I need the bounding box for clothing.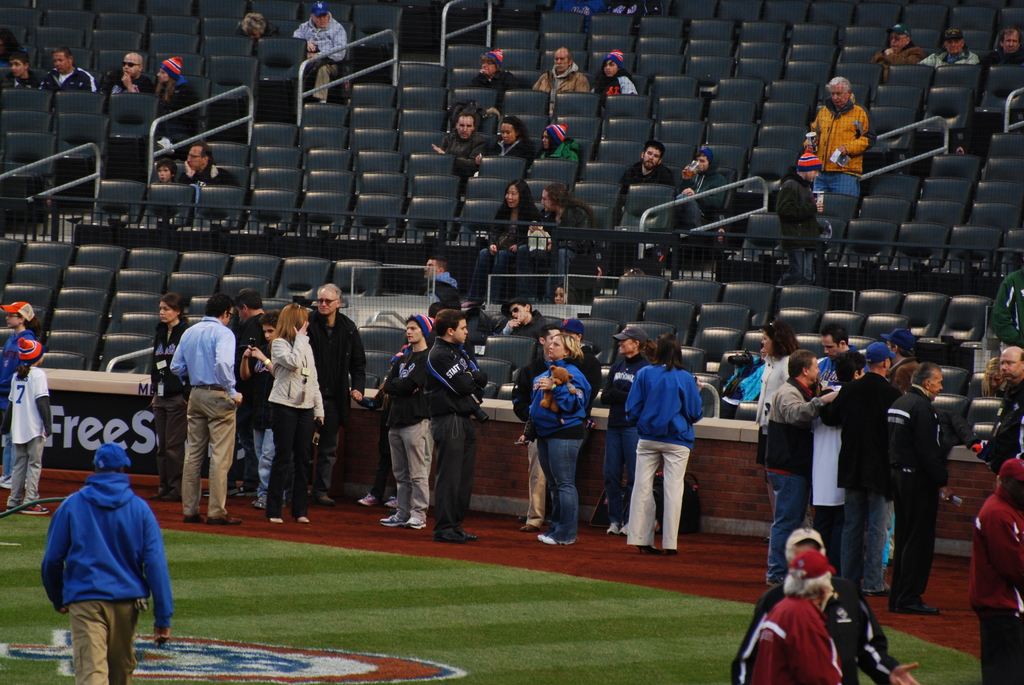
Here it is: 523 357 589 533.
